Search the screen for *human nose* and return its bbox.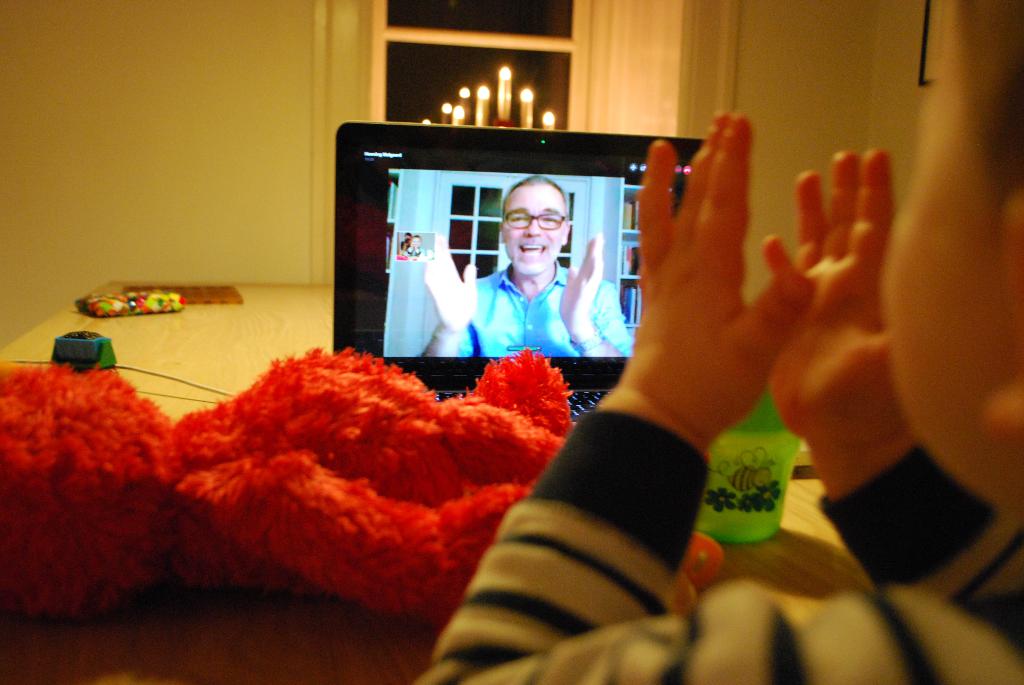
Found: [524, 215, 543, 239].
